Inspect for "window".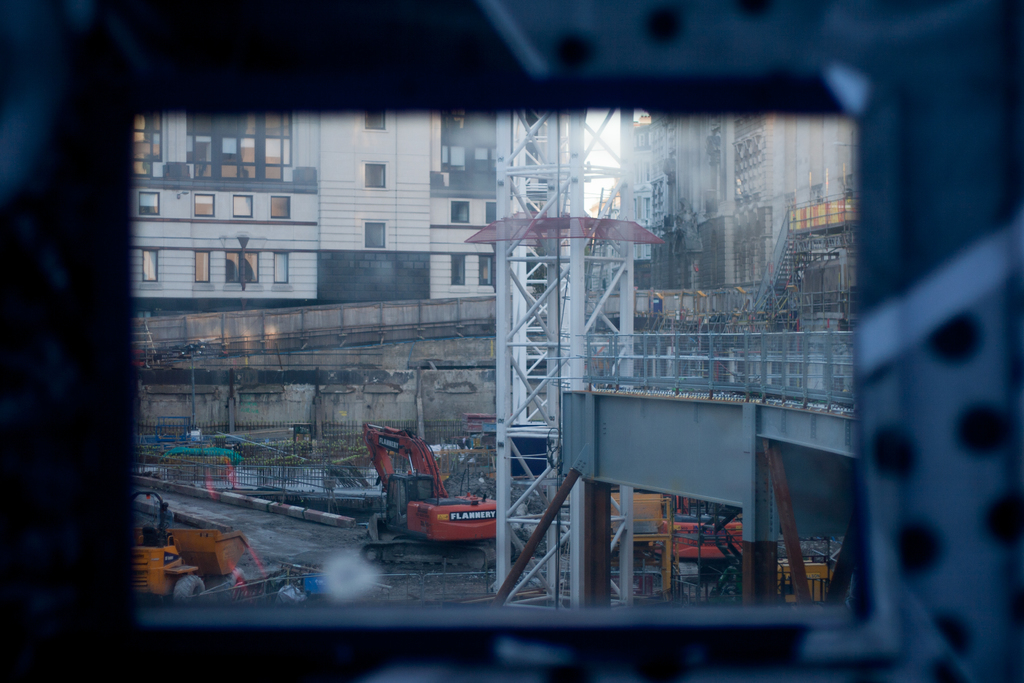
Inspection: crop(225, 252, 259, 284).
